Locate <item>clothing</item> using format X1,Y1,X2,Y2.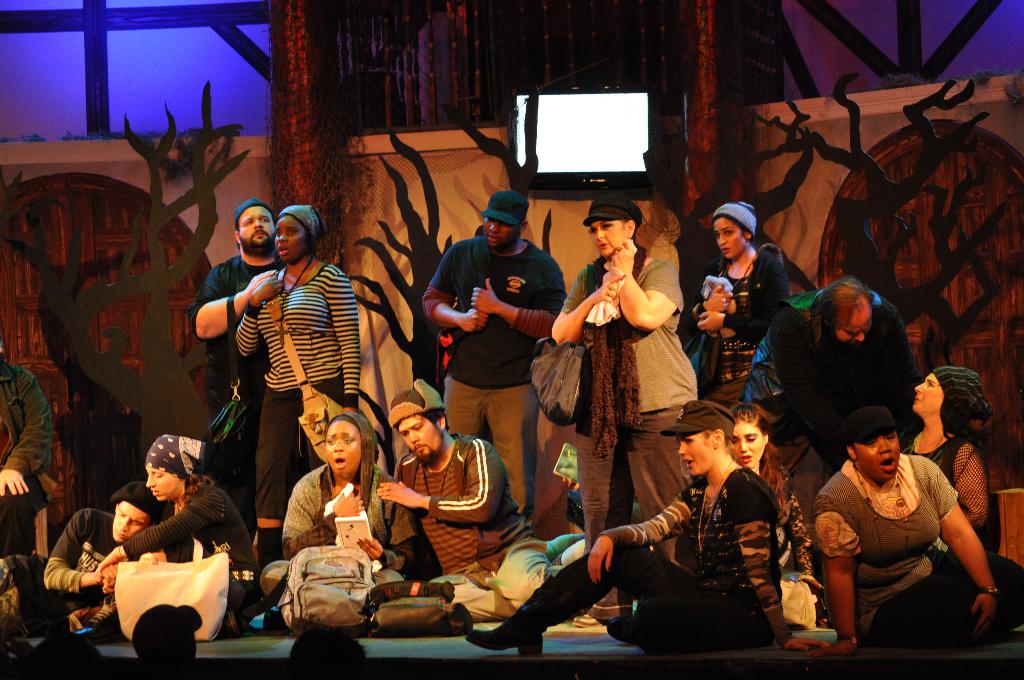
0,257,1023,654.
